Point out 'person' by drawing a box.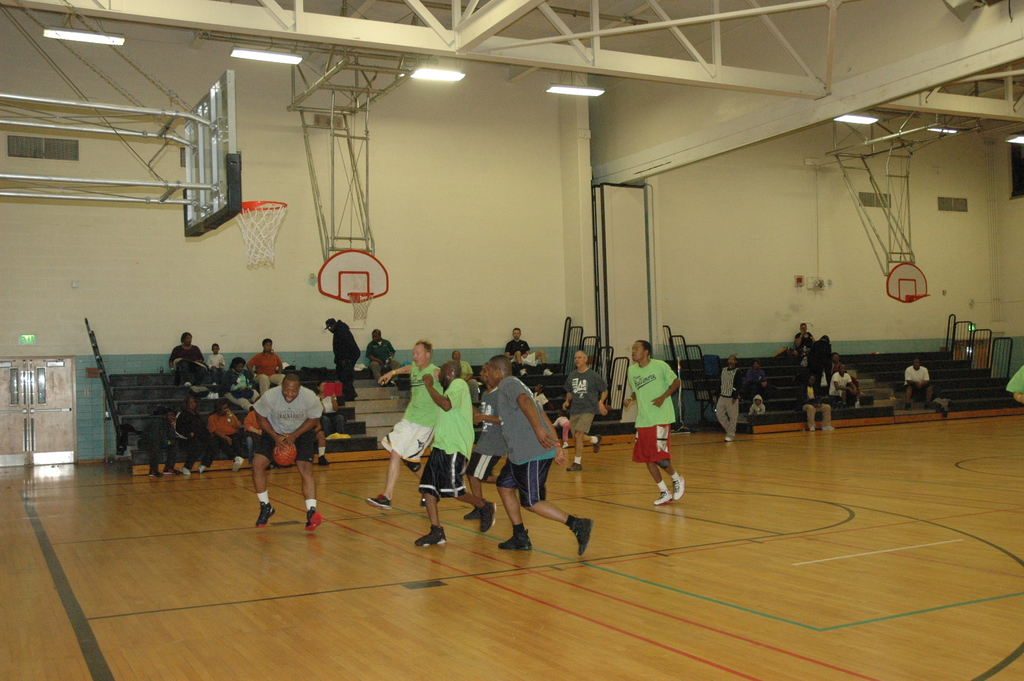
<bbox>252, 369, 324, 536</bbox>.
